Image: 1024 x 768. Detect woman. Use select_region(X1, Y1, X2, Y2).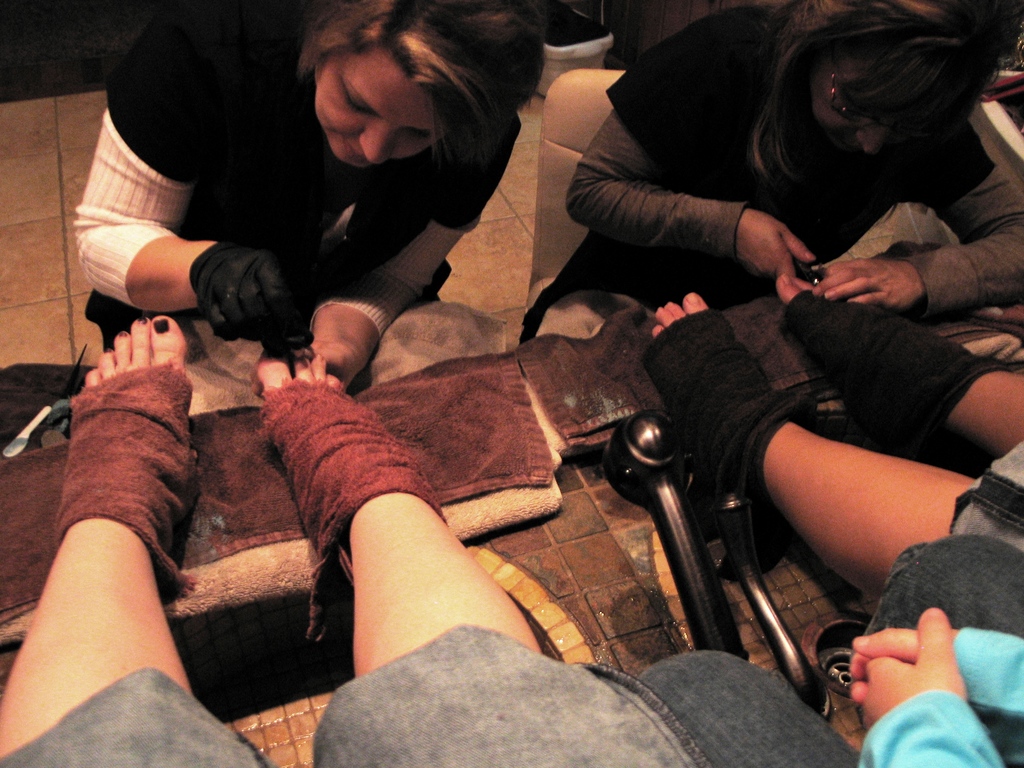
select_region(518, 0, 1023, 343).
